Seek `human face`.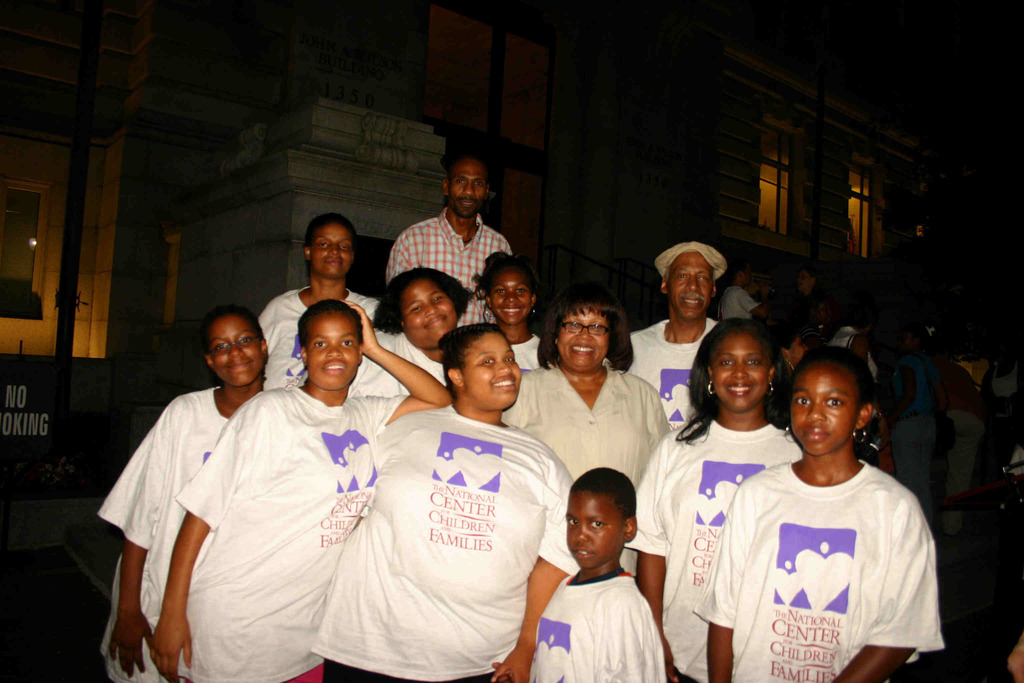
box(209, 313, 260, 388).
